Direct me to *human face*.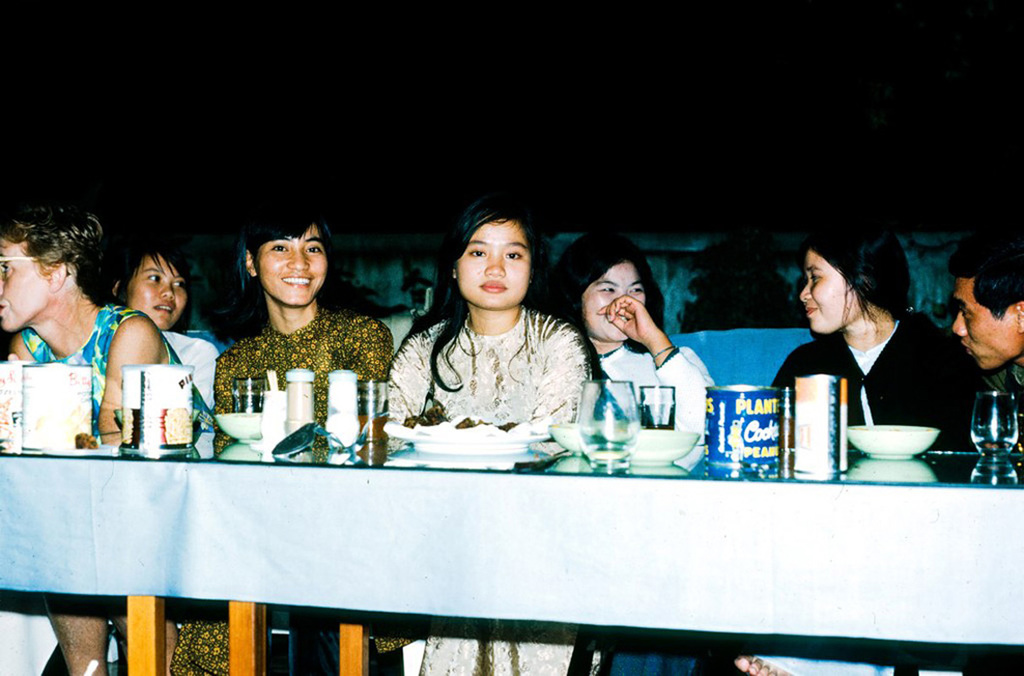
Direction: Rect(0, 236, 52, 335).
